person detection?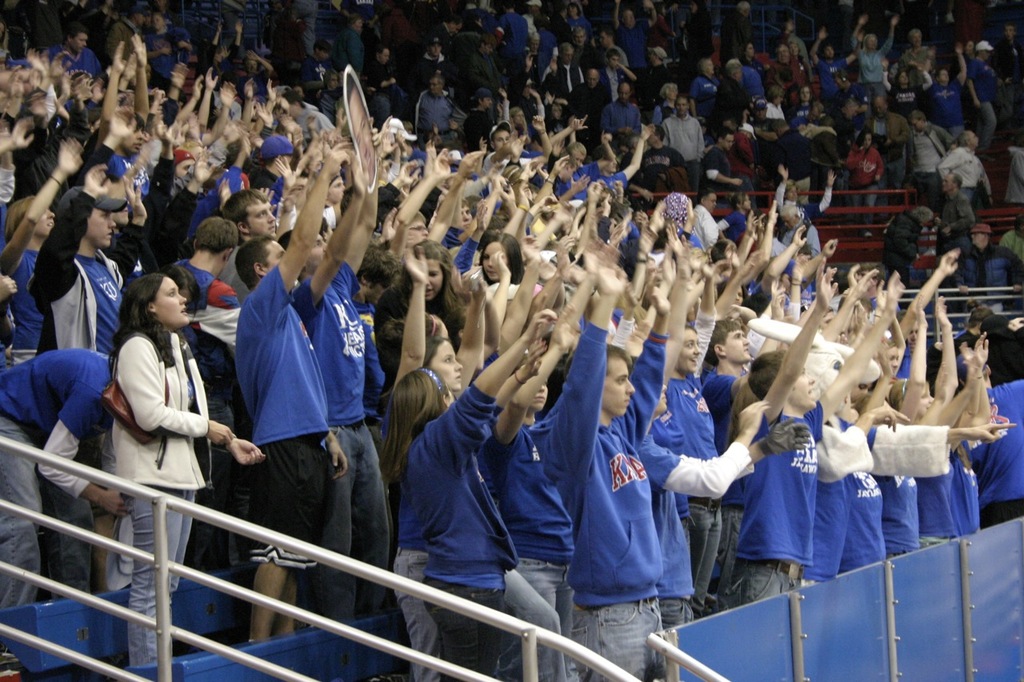
222,51,273,96
